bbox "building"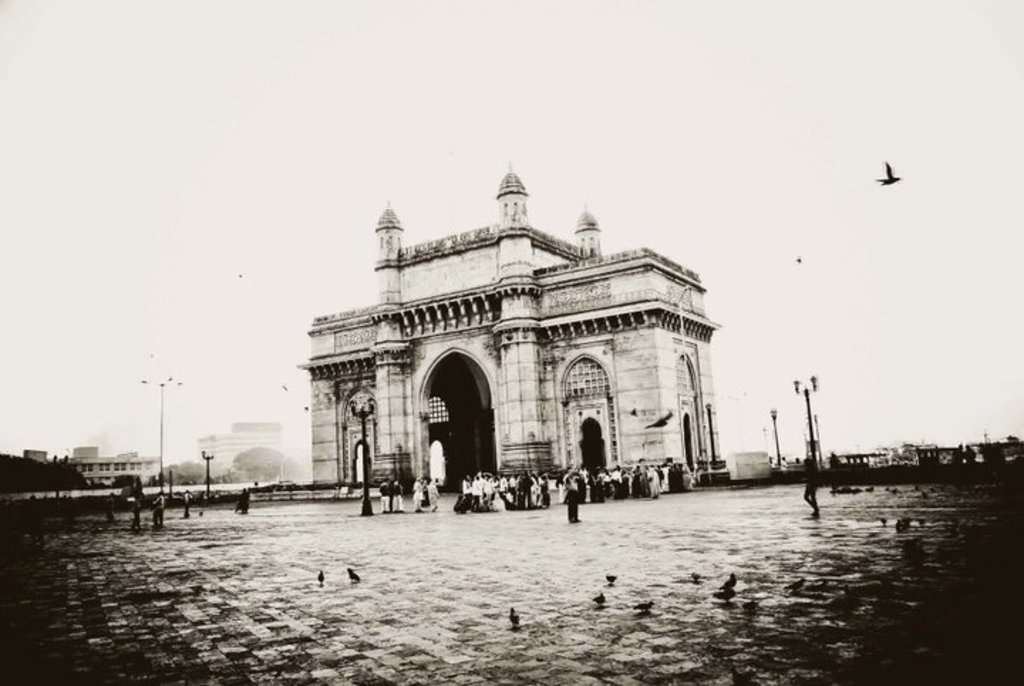
(299,157,728,507)
